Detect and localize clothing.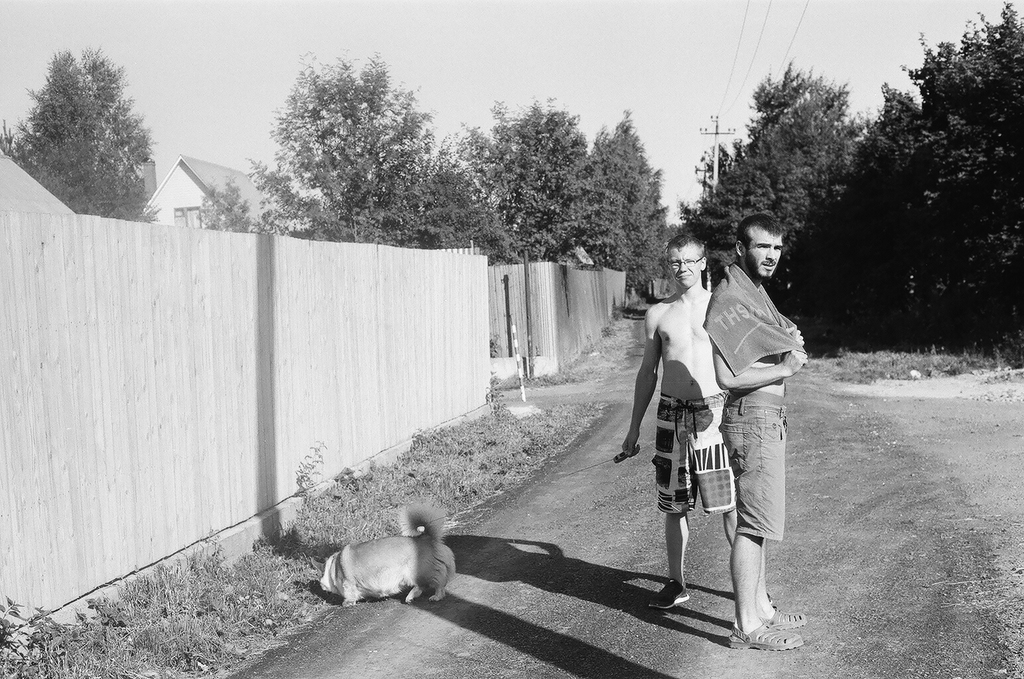
Localized at 703, 261, 803, 373.
